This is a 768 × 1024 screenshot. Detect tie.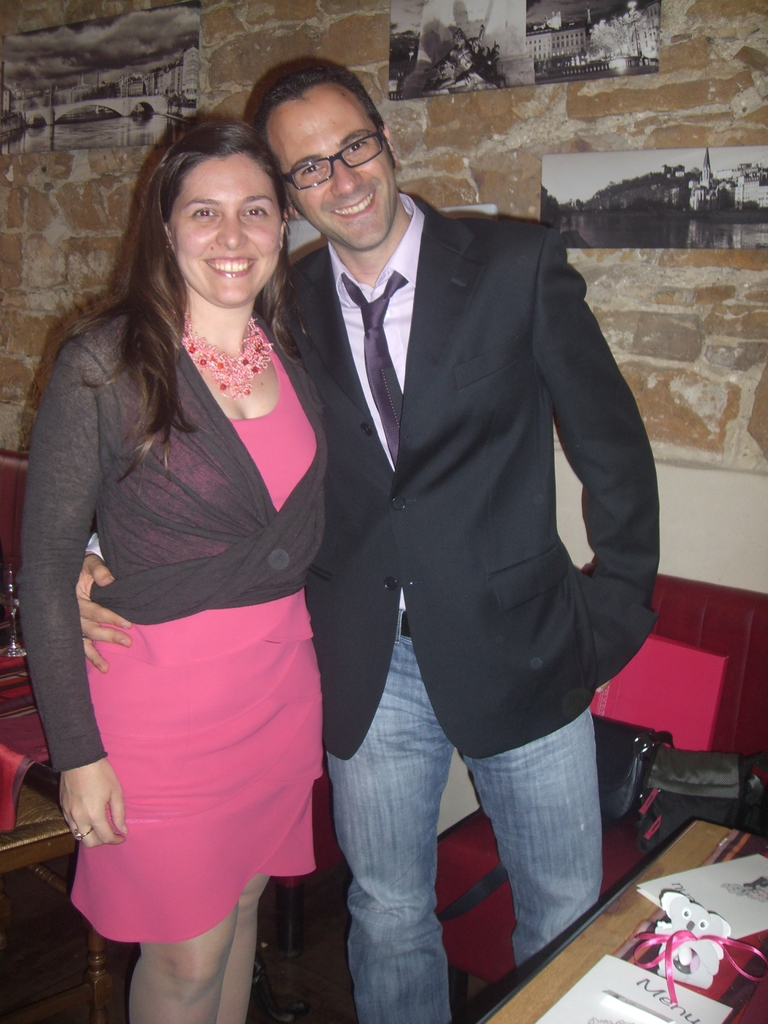
(left=341, top=275, right=408, bottom=472).
